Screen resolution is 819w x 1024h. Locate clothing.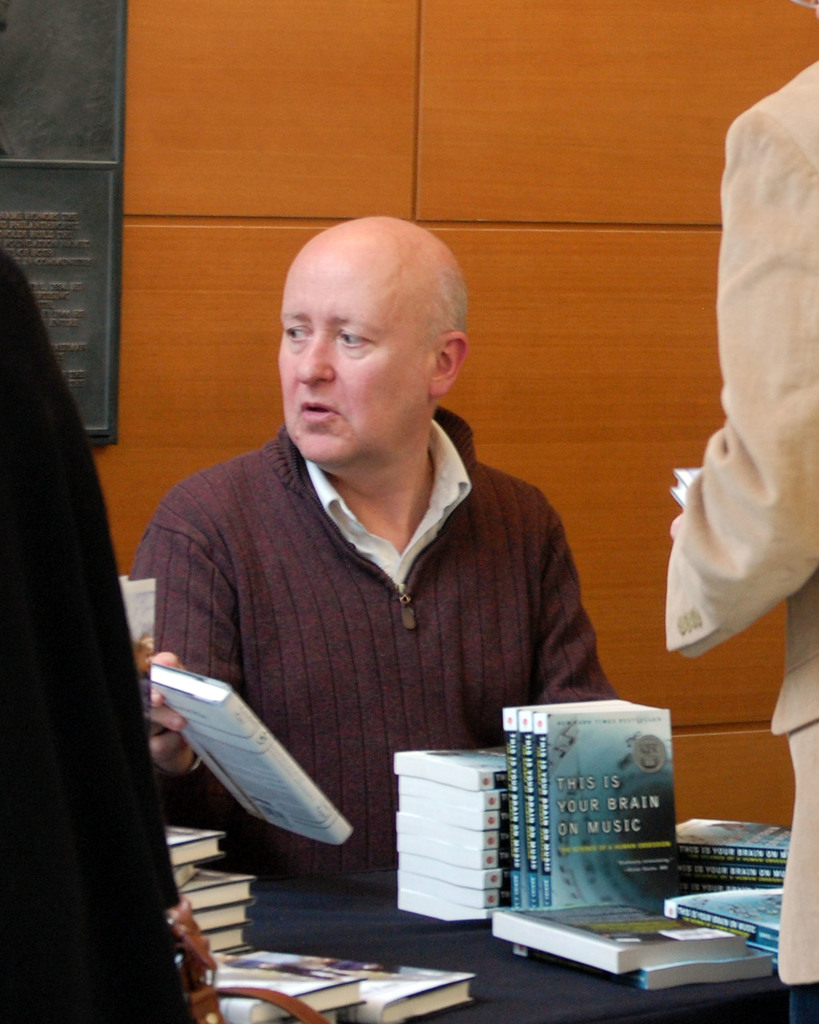
box=[665, 54, 818, 1023].
